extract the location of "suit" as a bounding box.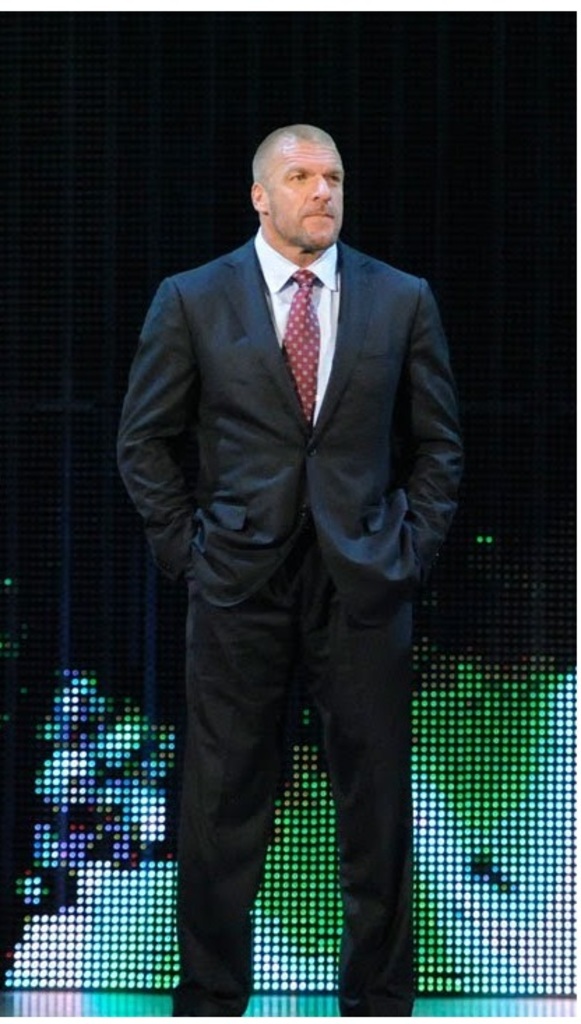
pyautogui.locateOnScreen(108, 219, 469, 1010).
